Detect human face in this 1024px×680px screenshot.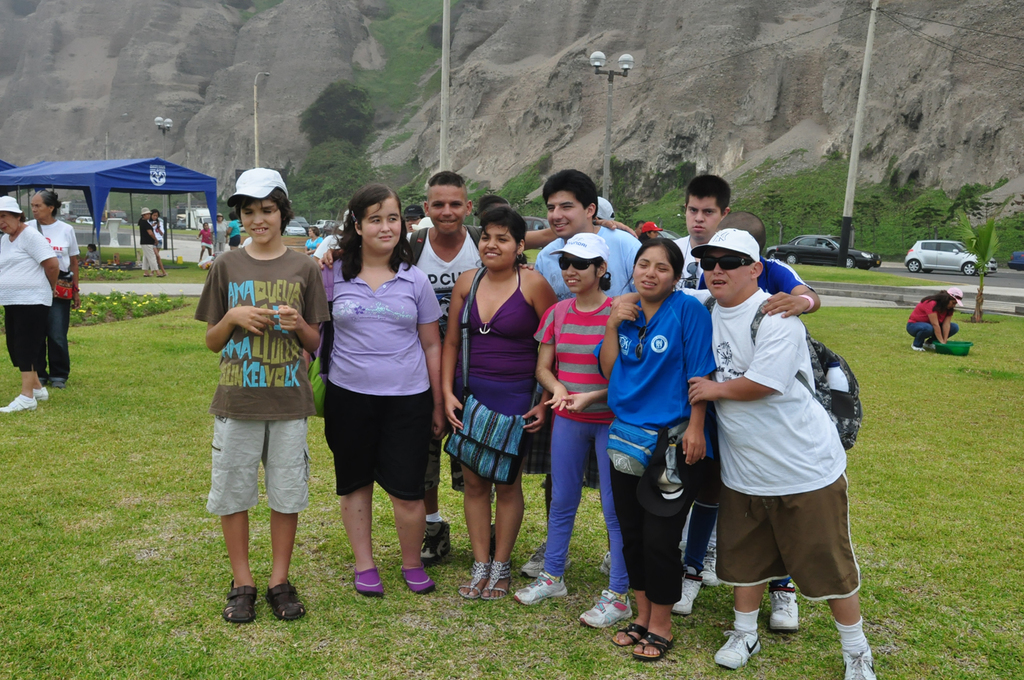
Detection: bbox=[549, 189, 588, 238].
